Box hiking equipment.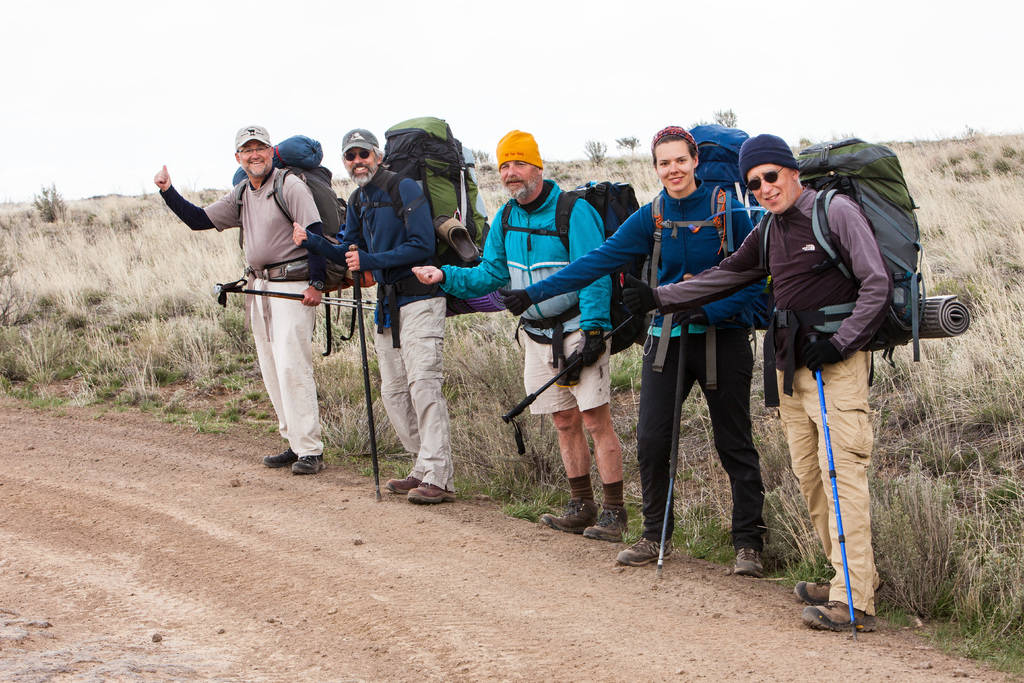
234, 131, 350, 363.
